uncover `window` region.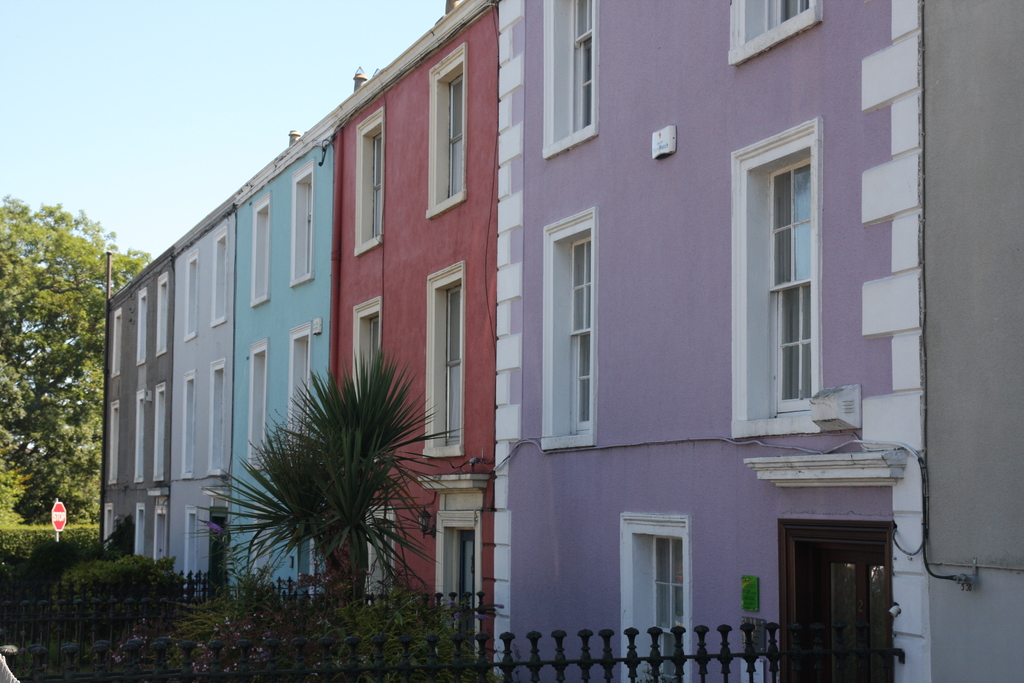
Uncovered: Rect(724, 4, 820, 58).
